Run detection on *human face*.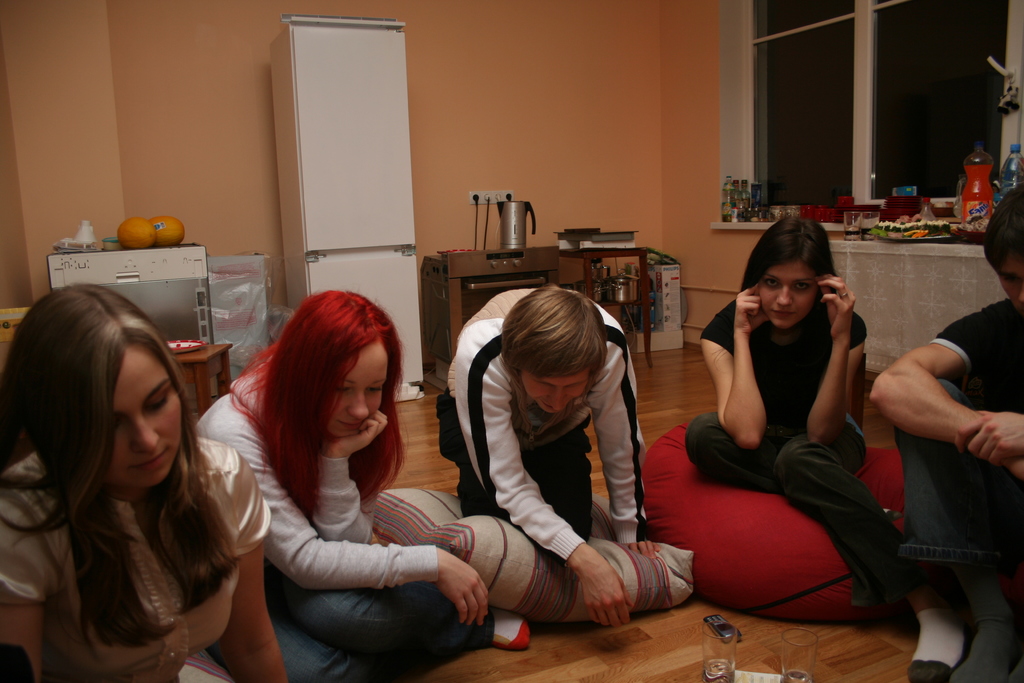
Result: 337,343,387,434.
